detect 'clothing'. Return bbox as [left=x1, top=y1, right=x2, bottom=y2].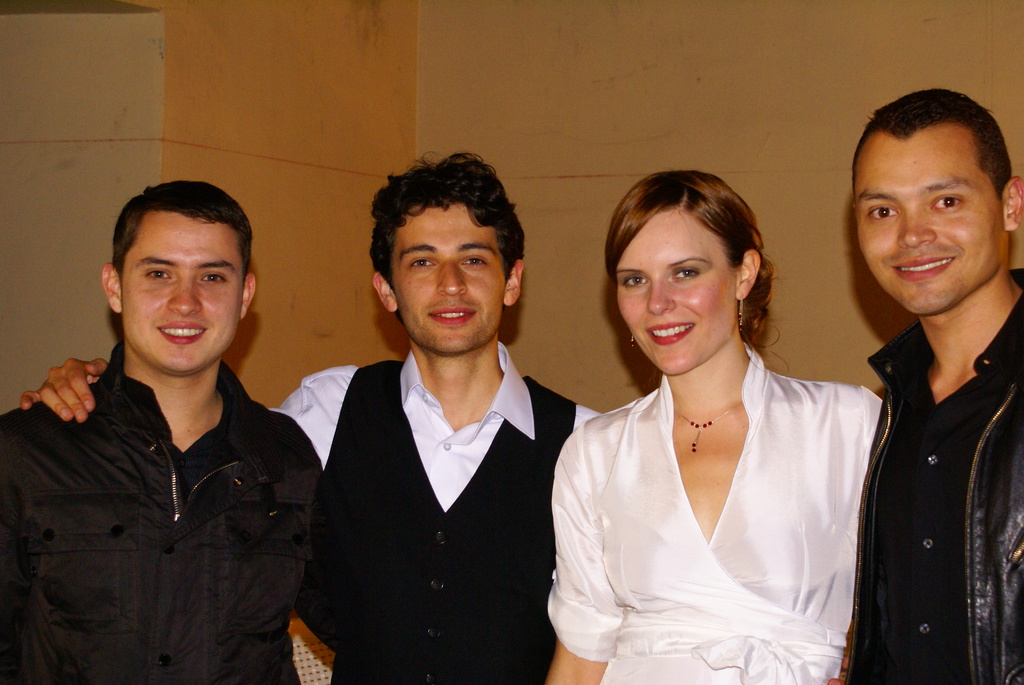
[left=549, top=339, right=884, bottom=684].
